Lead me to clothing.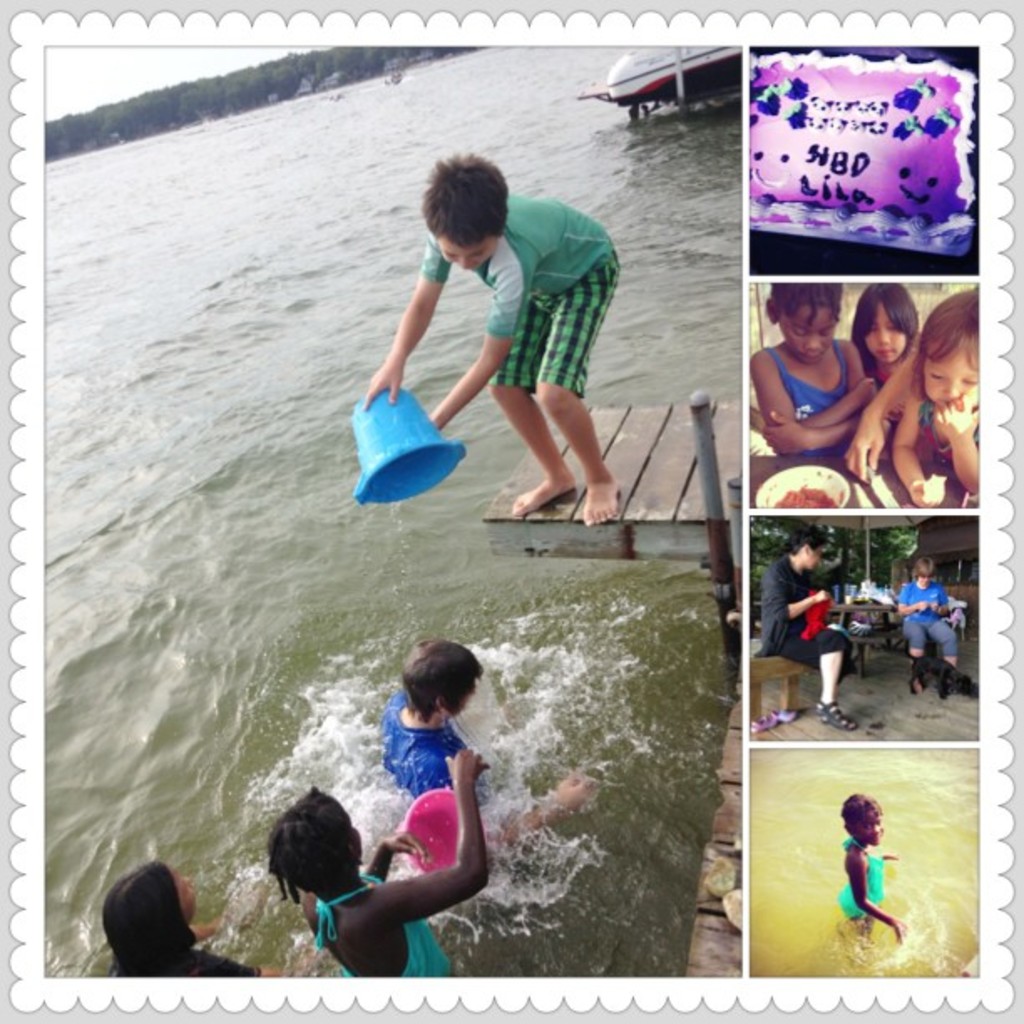
Lead to 311/873/455/984.
